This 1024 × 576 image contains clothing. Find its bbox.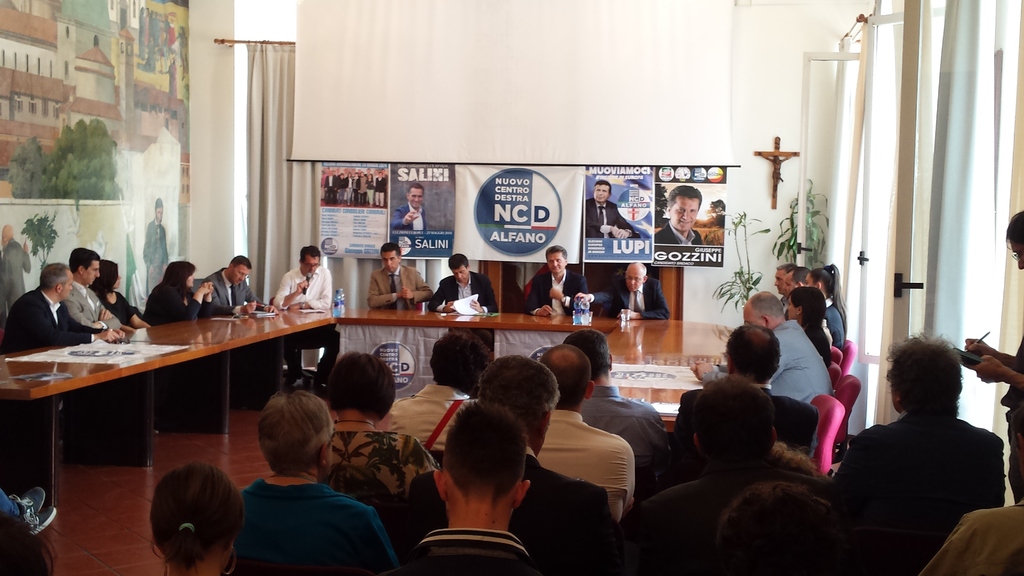
62 278 121 330.
